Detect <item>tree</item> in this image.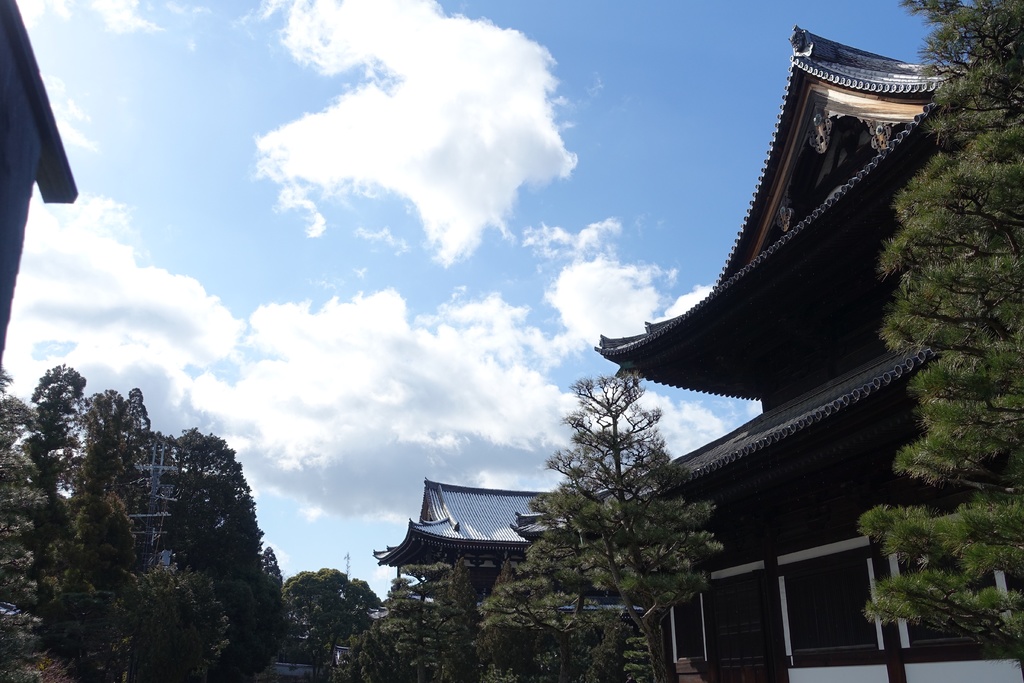
Detection: 468 563 643 682.
